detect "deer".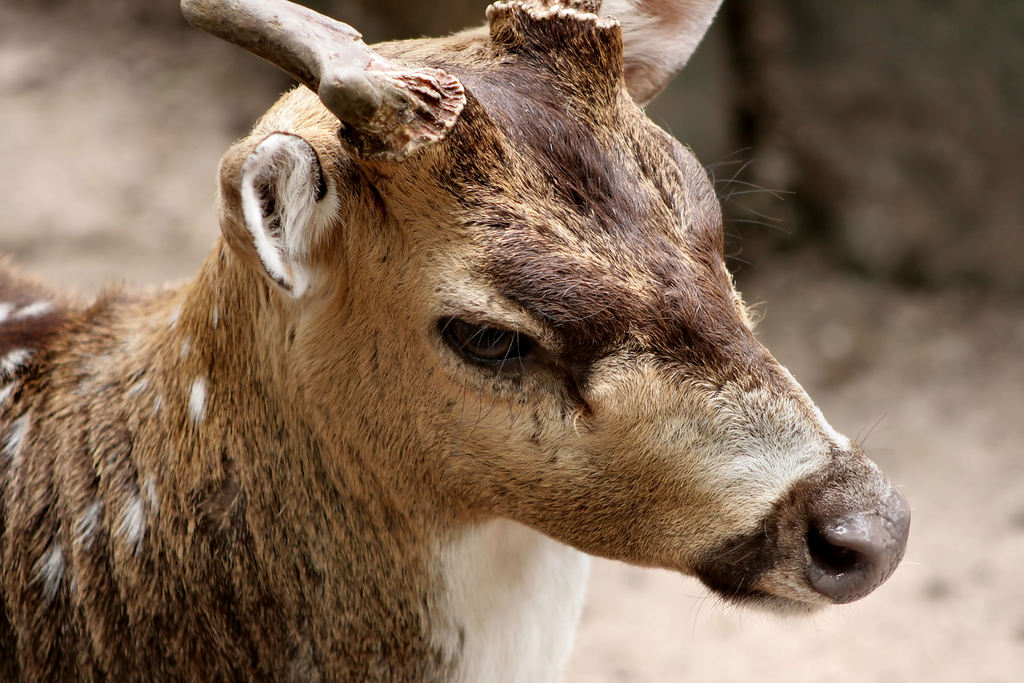
Detected at <box>0,0,913,682</box>.
